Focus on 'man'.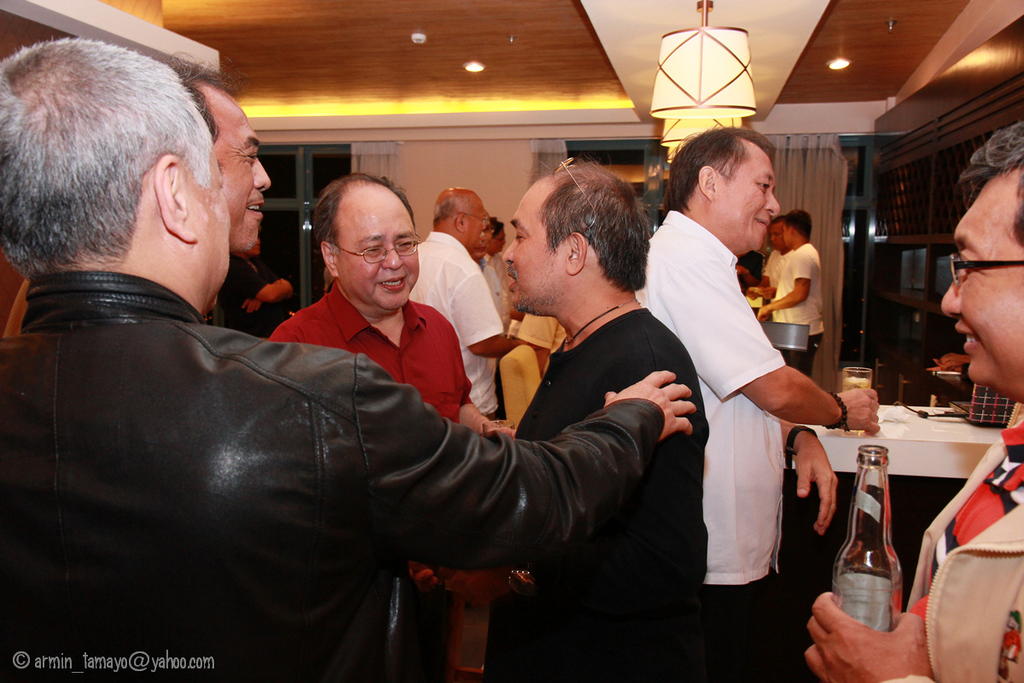
Focused at detection(755, 212, 826, 382).
